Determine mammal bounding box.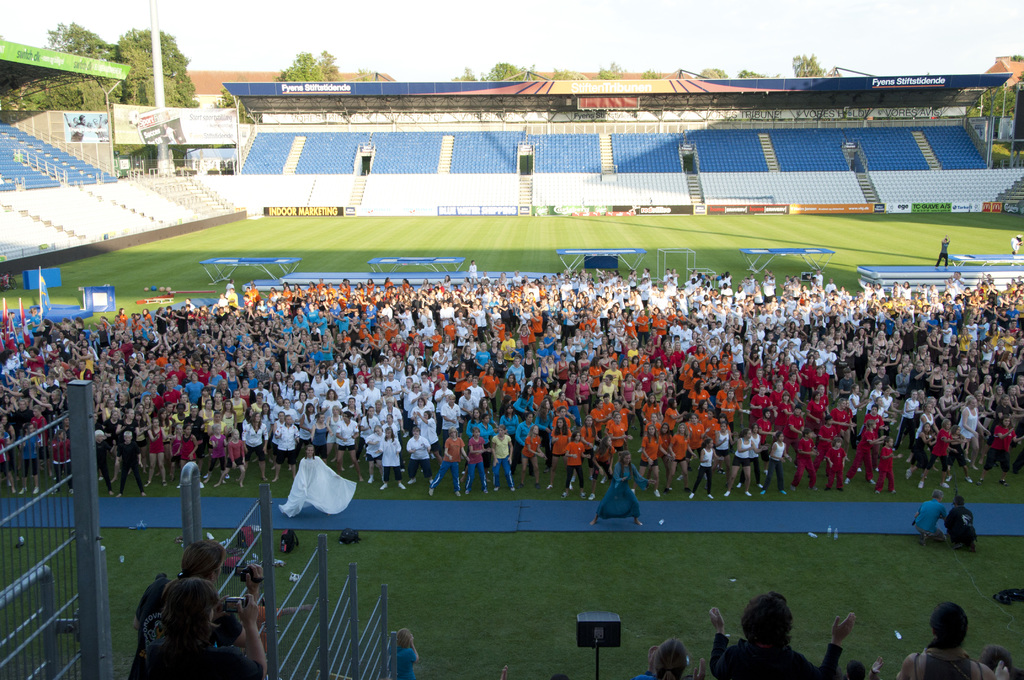
Determined: (left=913, top=490, right=947, bottom=547).
